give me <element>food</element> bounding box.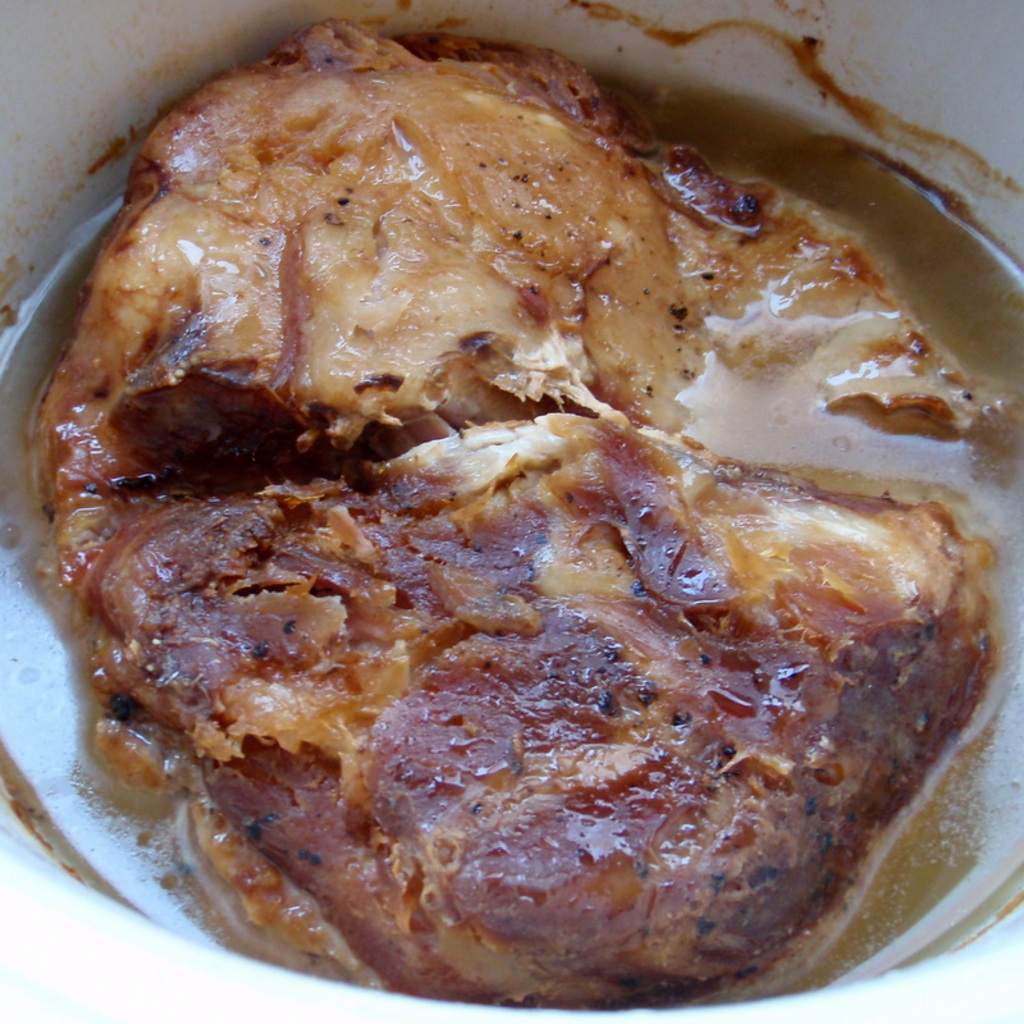
(26,84,1023,988).
